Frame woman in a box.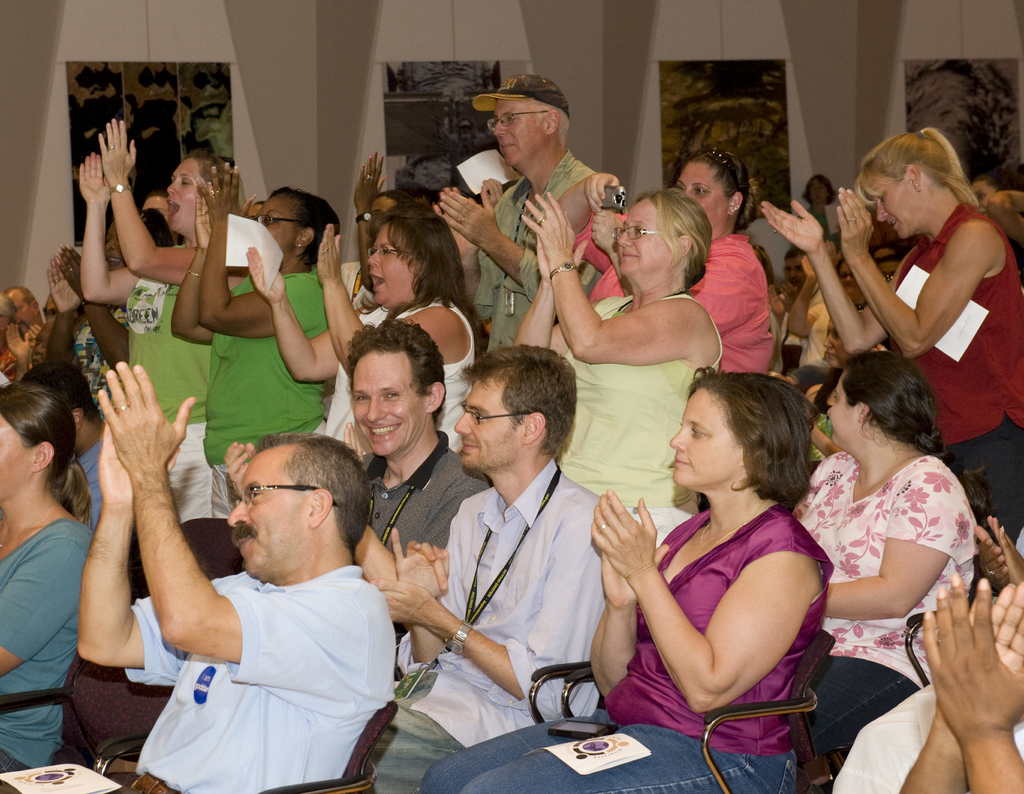
798, 171, 844, 252.
